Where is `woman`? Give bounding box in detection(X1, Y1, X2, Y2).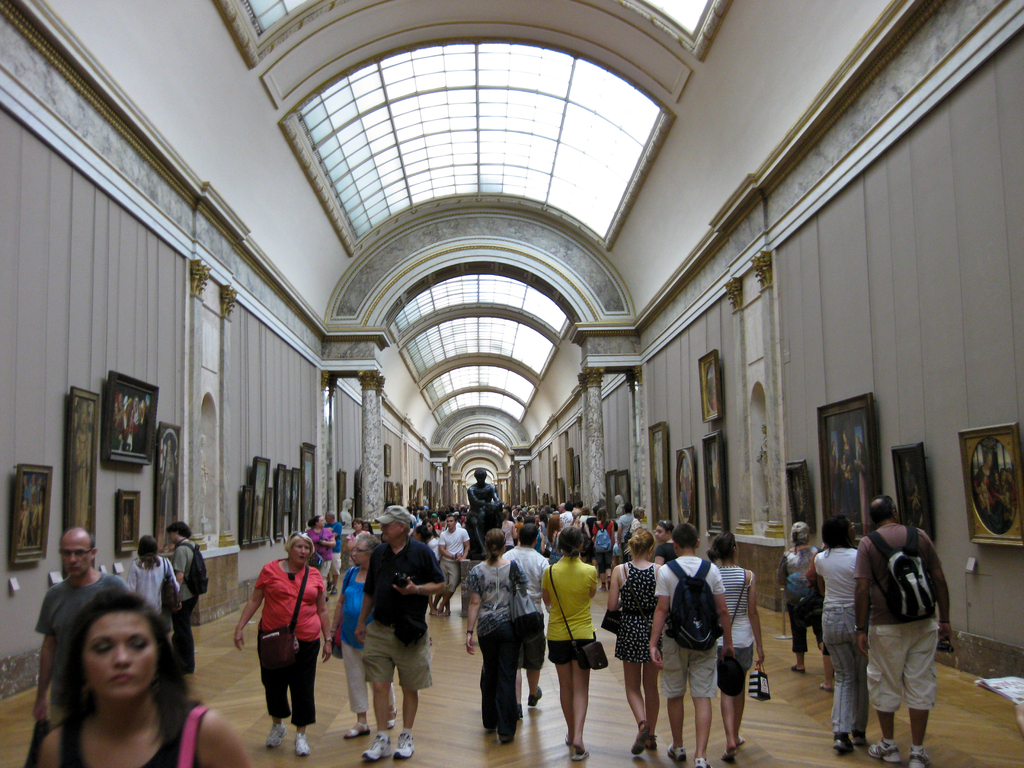
detection(306, 515, 340, 605).
